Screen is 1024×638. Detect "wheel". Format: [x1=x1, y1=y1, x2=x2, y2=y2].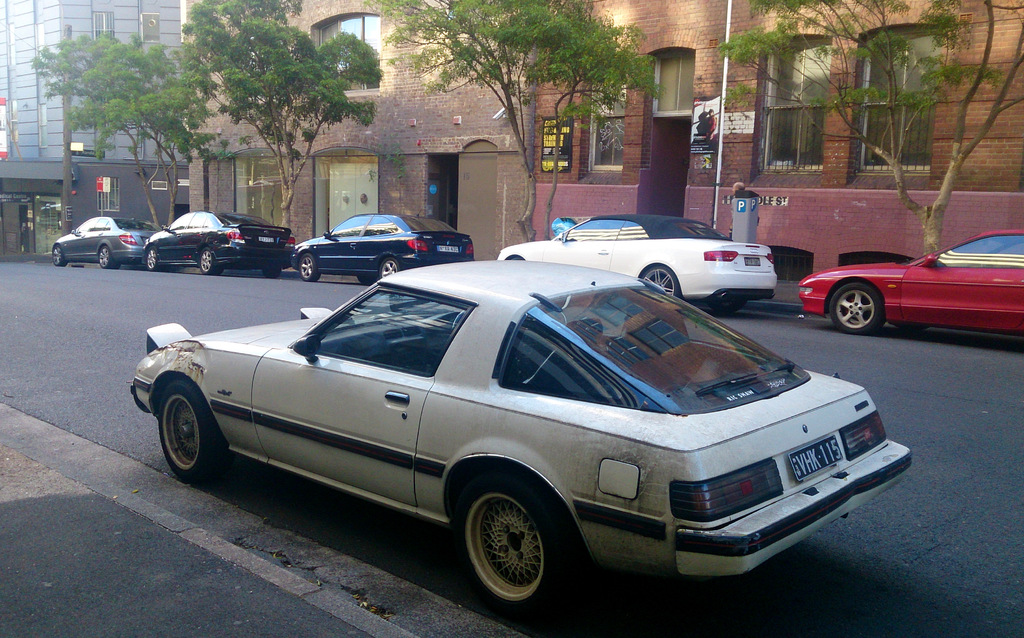
[x1=52, y1=249, x2=68, y2=266].
